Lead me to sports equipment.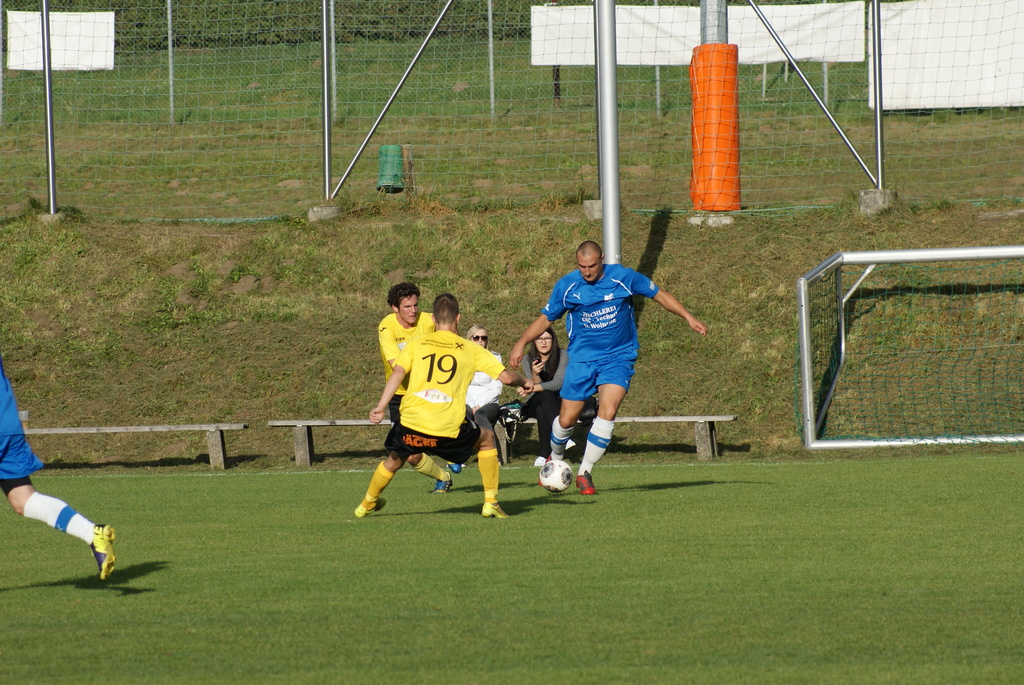
Lead to {"left": 483, "top": 503, "right": 511, "bottom": 517}.
